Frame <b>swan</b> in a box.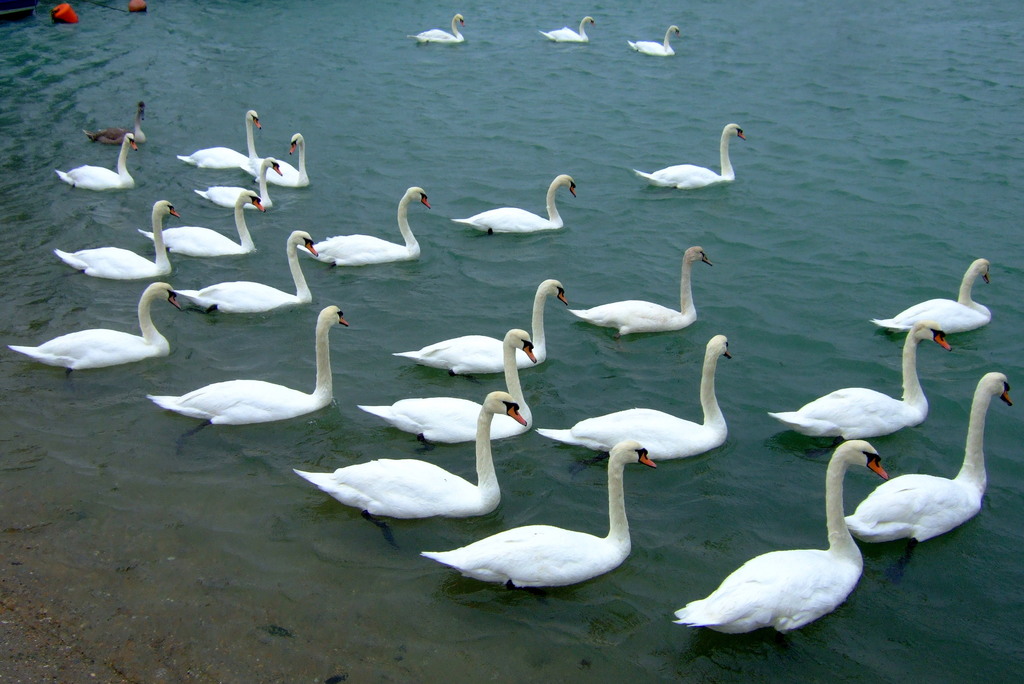
{"left": 172, "top": 226, "right": 321, "bottom": 317}.
